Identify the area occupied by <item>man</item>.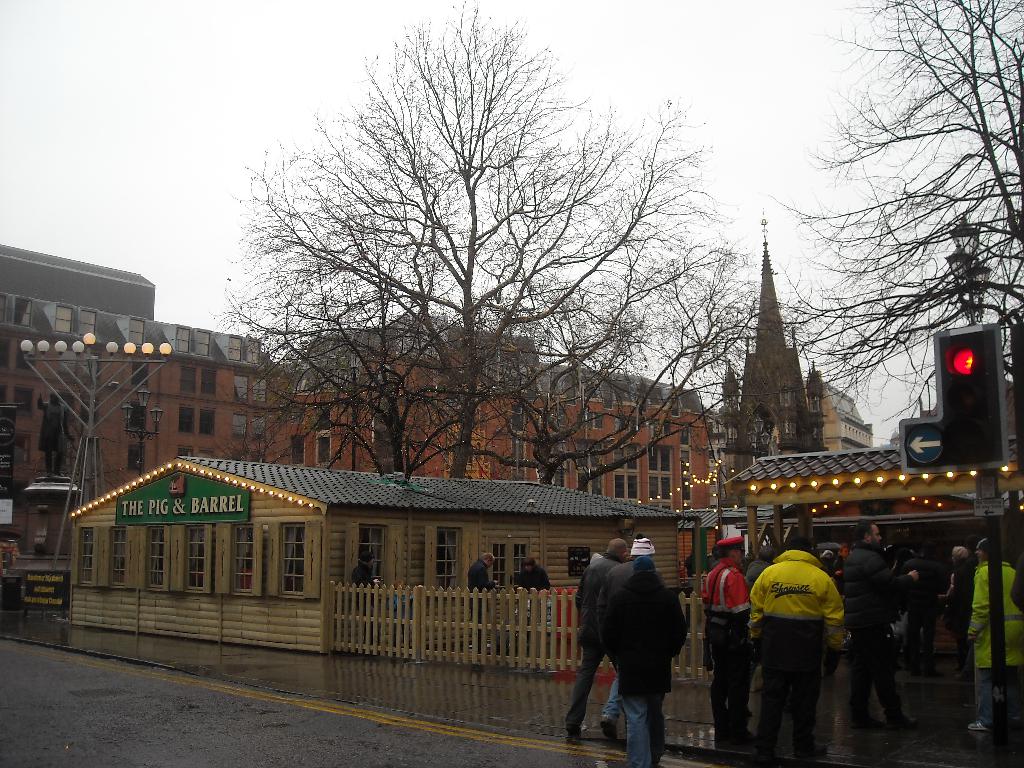
Area: [left=563, top=538, right=627, bottom=749].
